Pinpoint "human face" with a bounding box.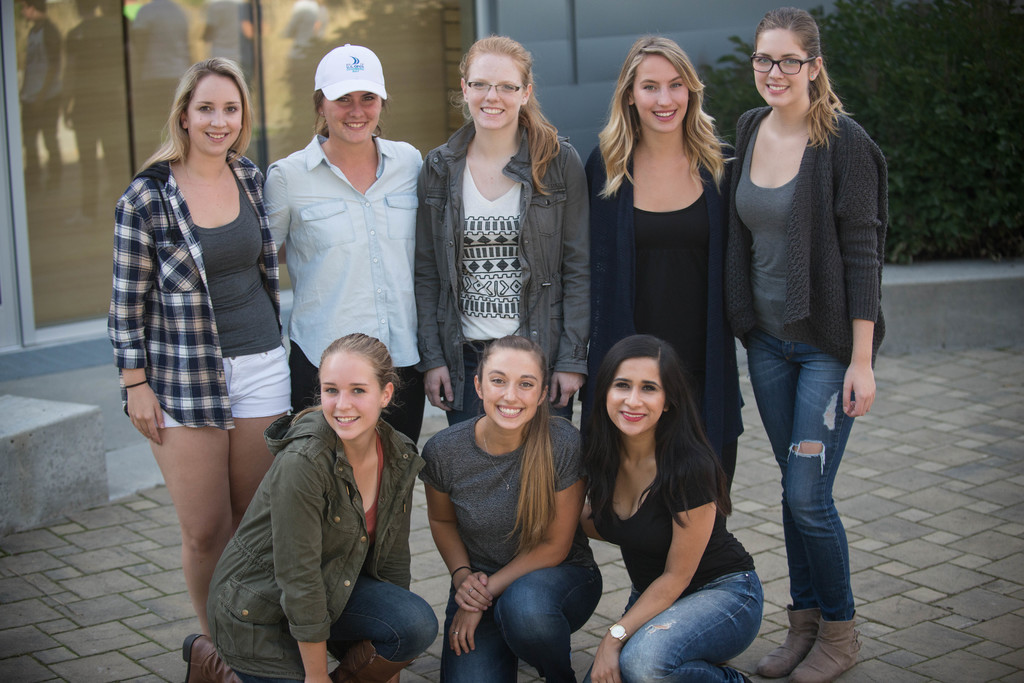
<region>186, 76, 243, 156</region>.
